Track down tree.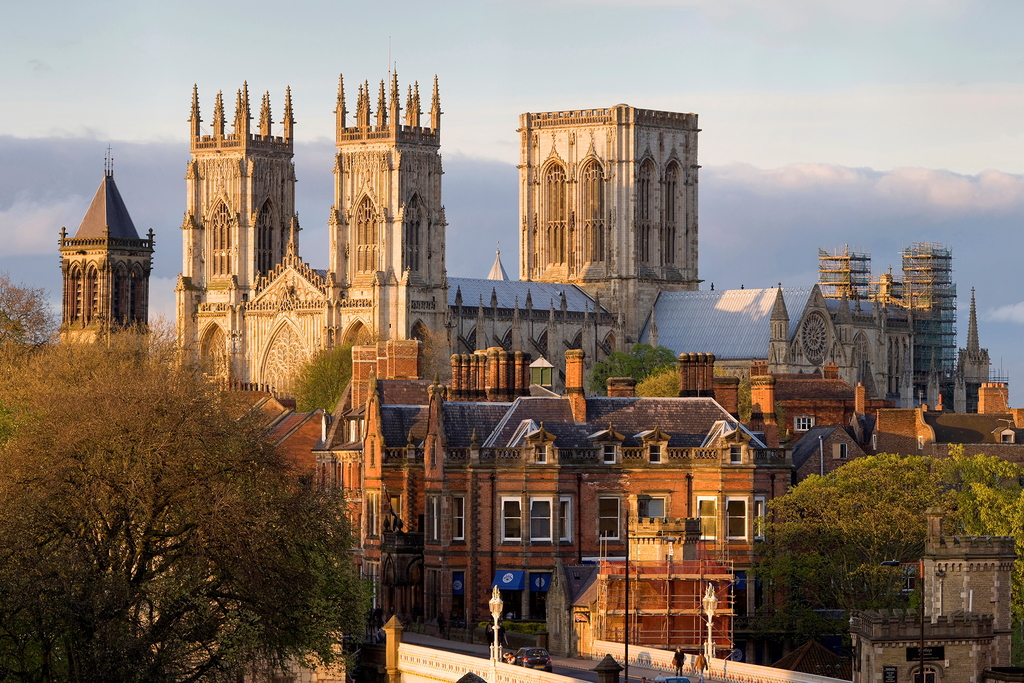
Tracked to 346 318 462 379.
